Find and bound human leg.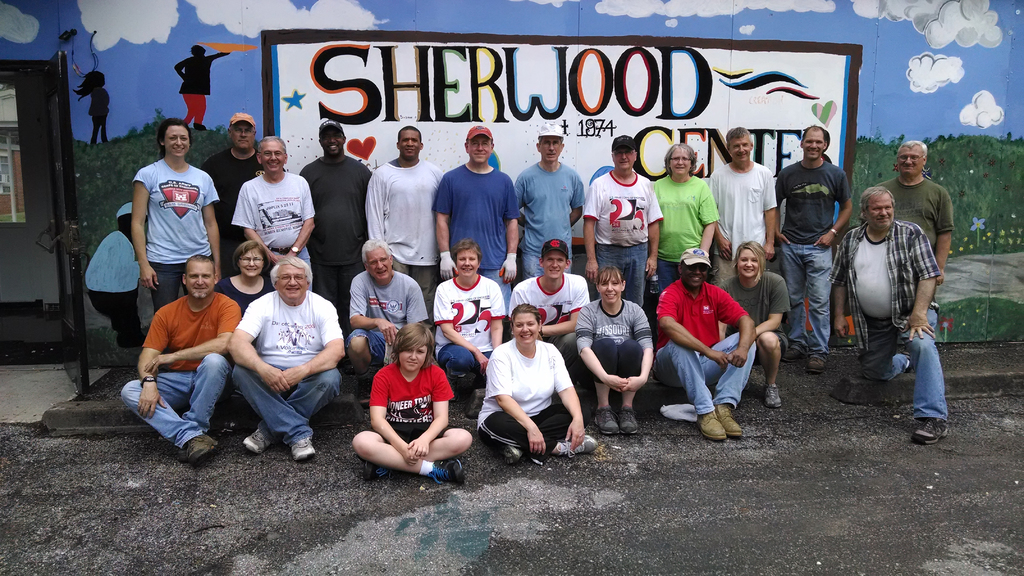
Bound: (780,243,807,358).
